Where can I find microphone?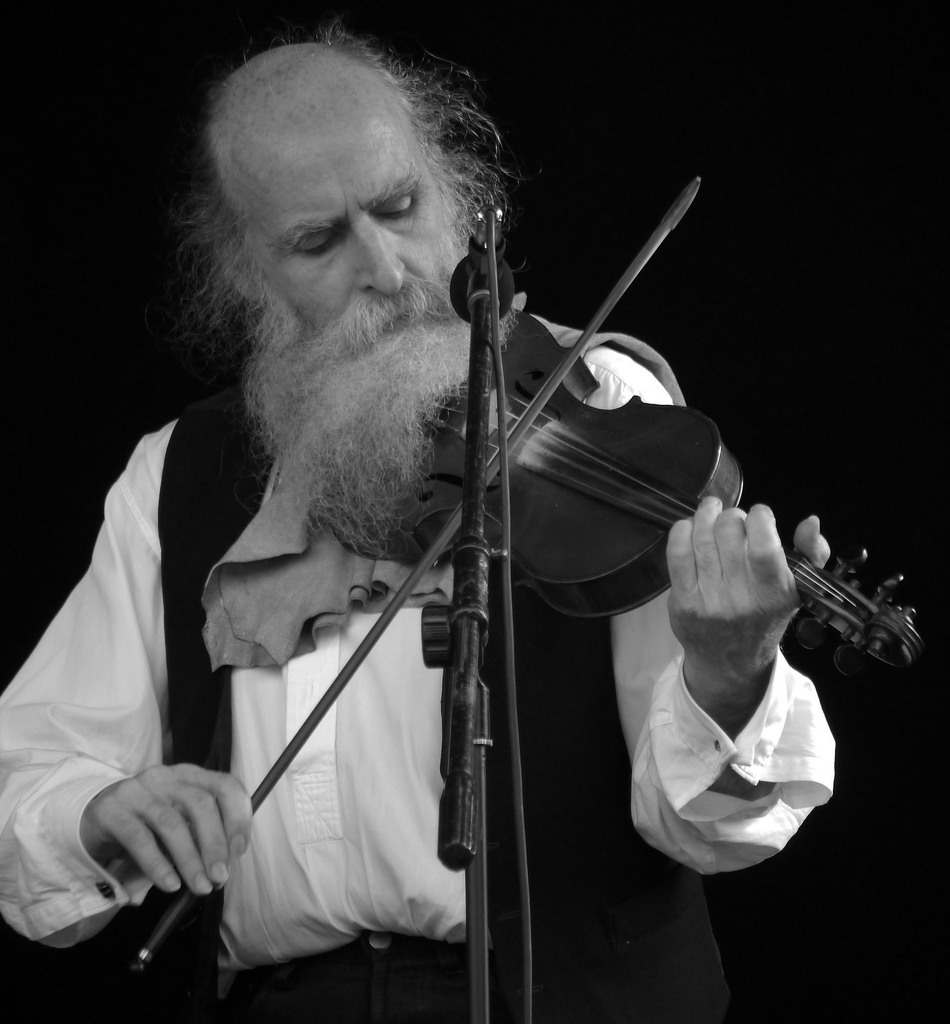
You can find it at box(451, 229, 515, 325).
